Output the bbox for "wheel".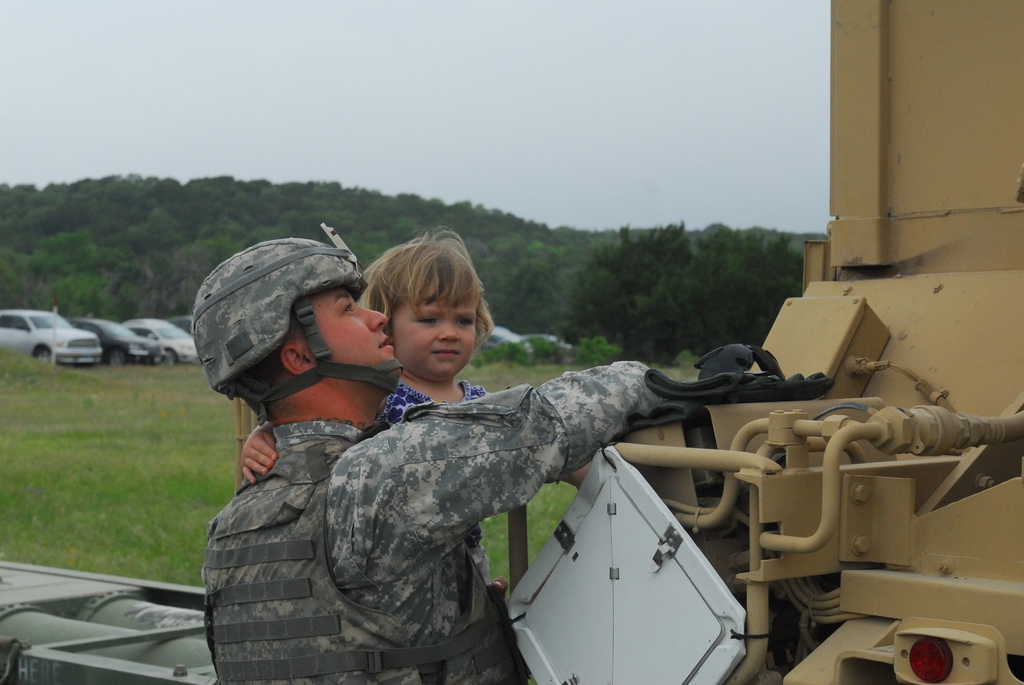
detection(31, 347, 57, 364).
